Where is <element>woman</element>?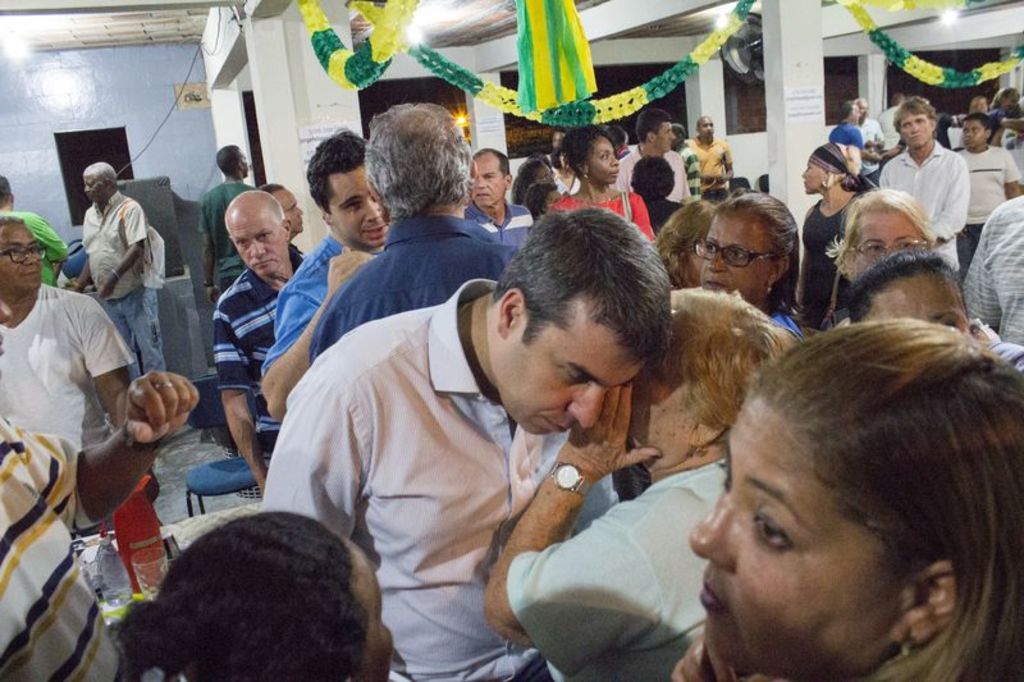
region(700, 202, 800, 344).
